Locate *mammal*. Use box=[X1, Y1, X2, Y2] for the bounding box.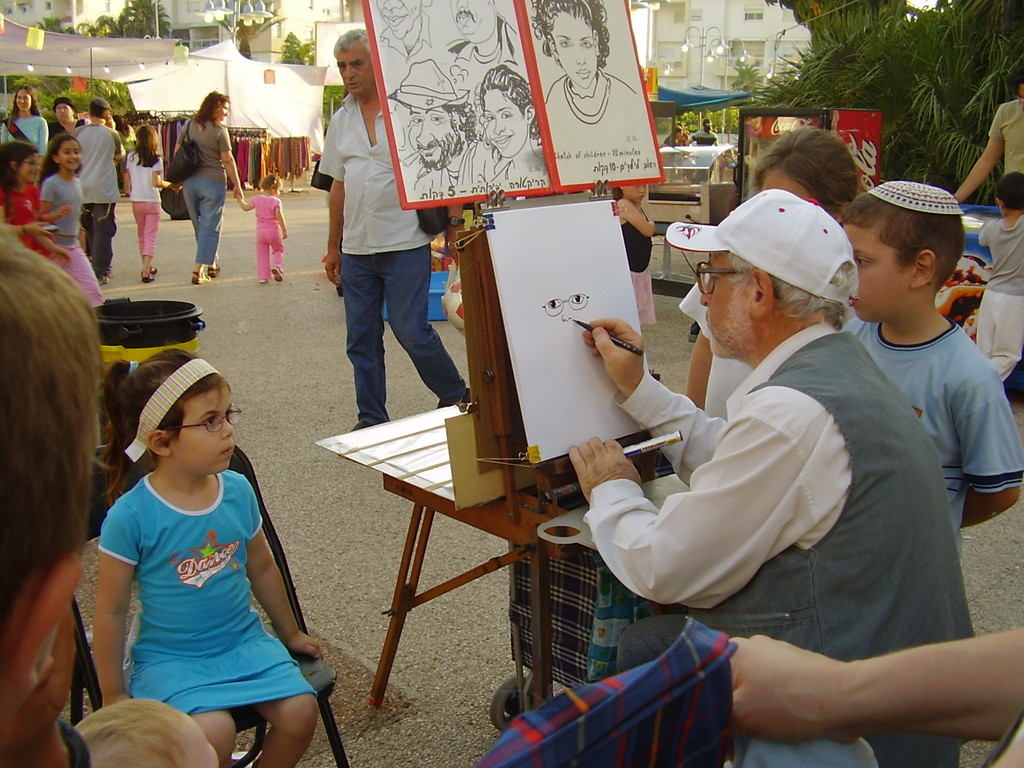
box=[80, 341, 324, 767].
